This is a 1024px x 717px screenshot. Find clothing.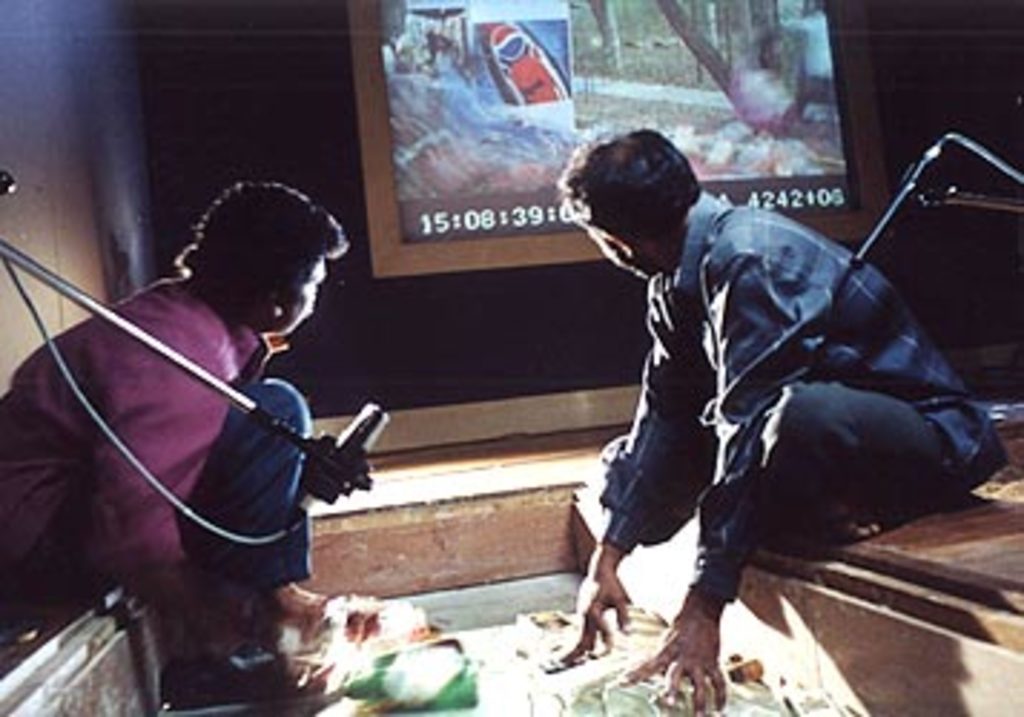
Bounding box: [left=0, top=275, right=318, bottom=602].
